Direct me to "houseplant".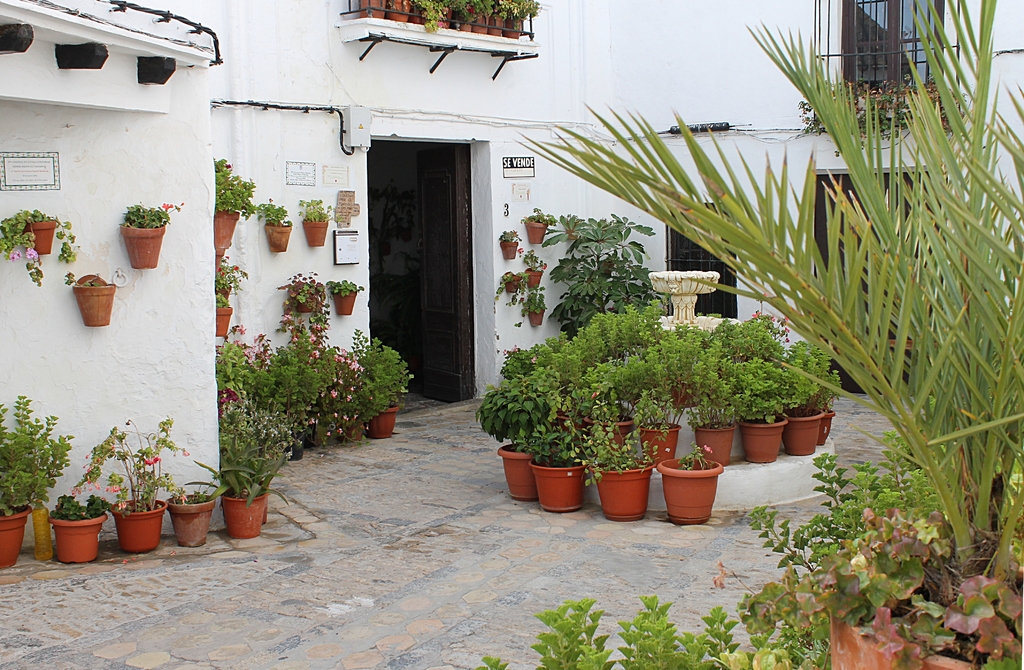
Direction: box=[0, 203, 83, 288].
